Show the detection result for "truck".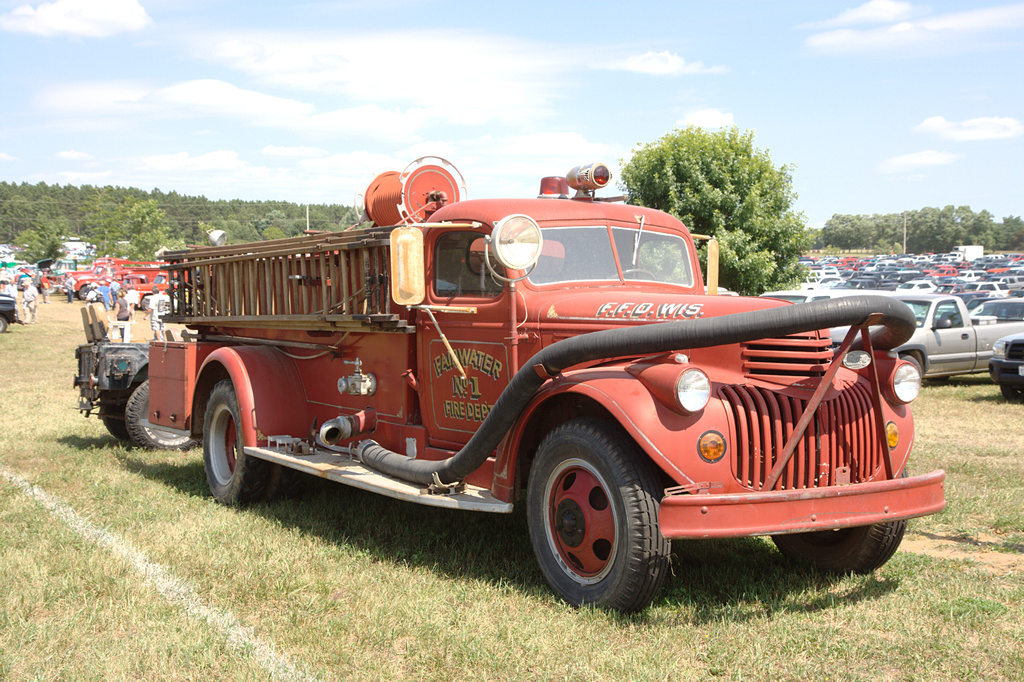
{"x1": 129, "y1": 160, "x2": 945, "y2": 626}.
